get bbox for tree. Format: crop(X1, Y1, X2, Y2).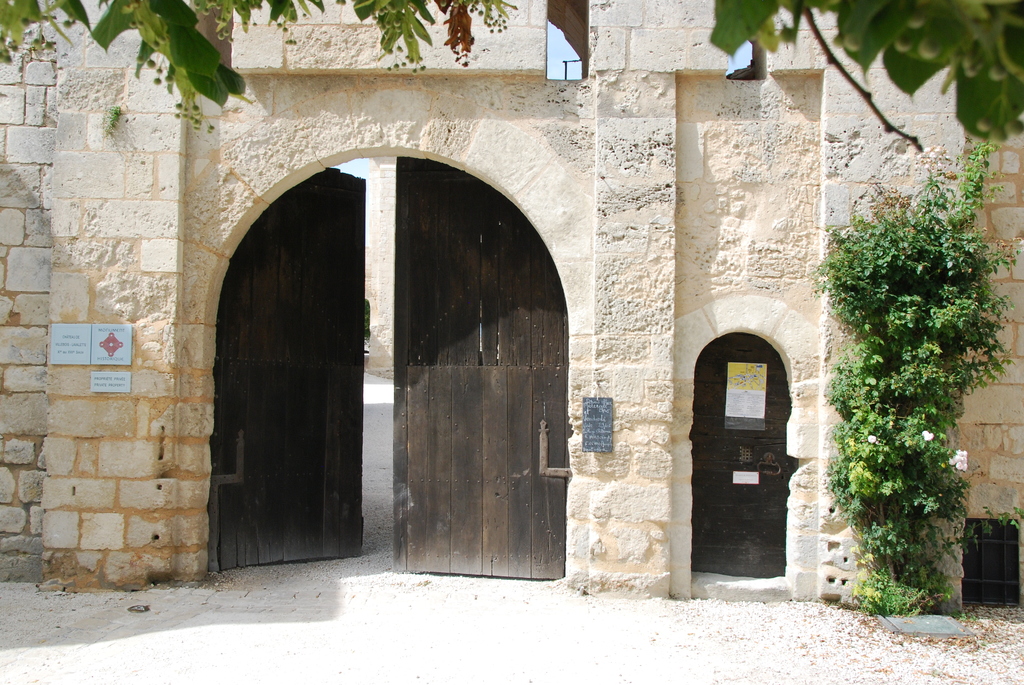
crop(0, 0, 1023, 156).
